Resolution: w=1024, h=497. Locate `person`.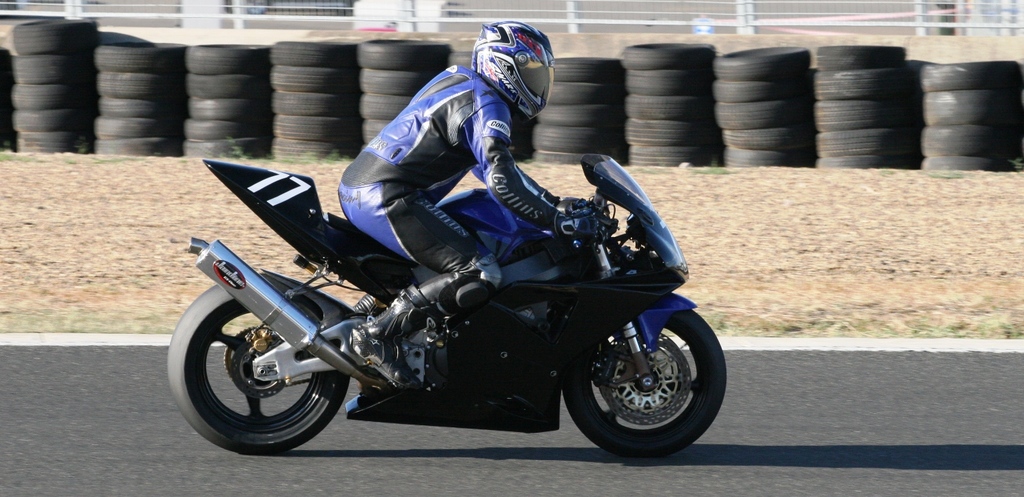
pyautogui.locateOnScreen(338, 21, 602, 384).
